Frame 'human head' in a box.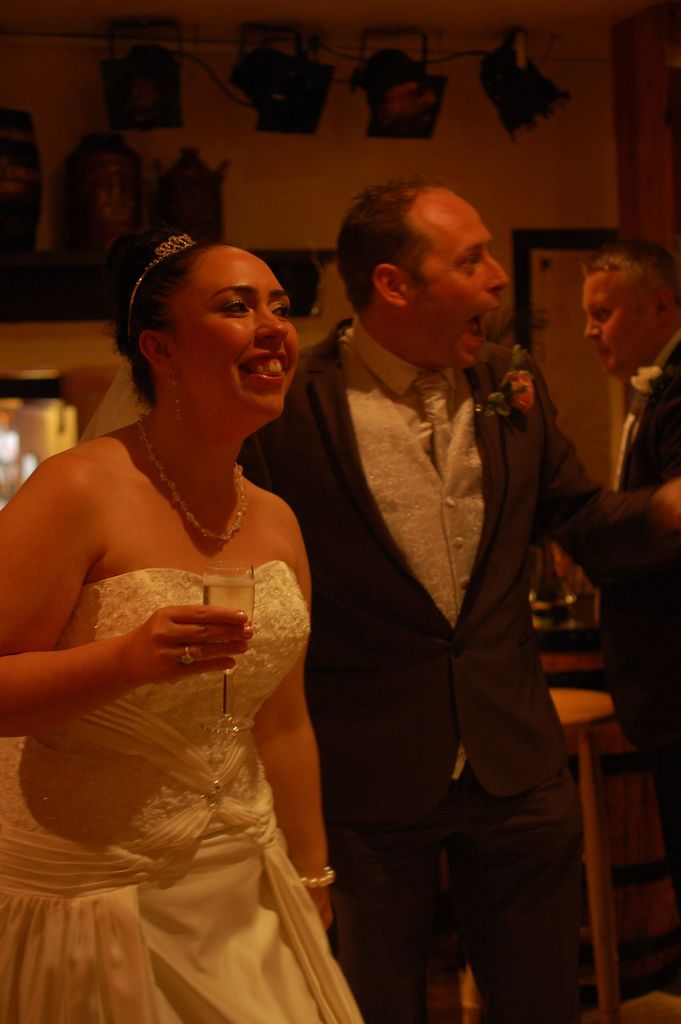
[x1=334, y1=184, x2=513, y2=371].
